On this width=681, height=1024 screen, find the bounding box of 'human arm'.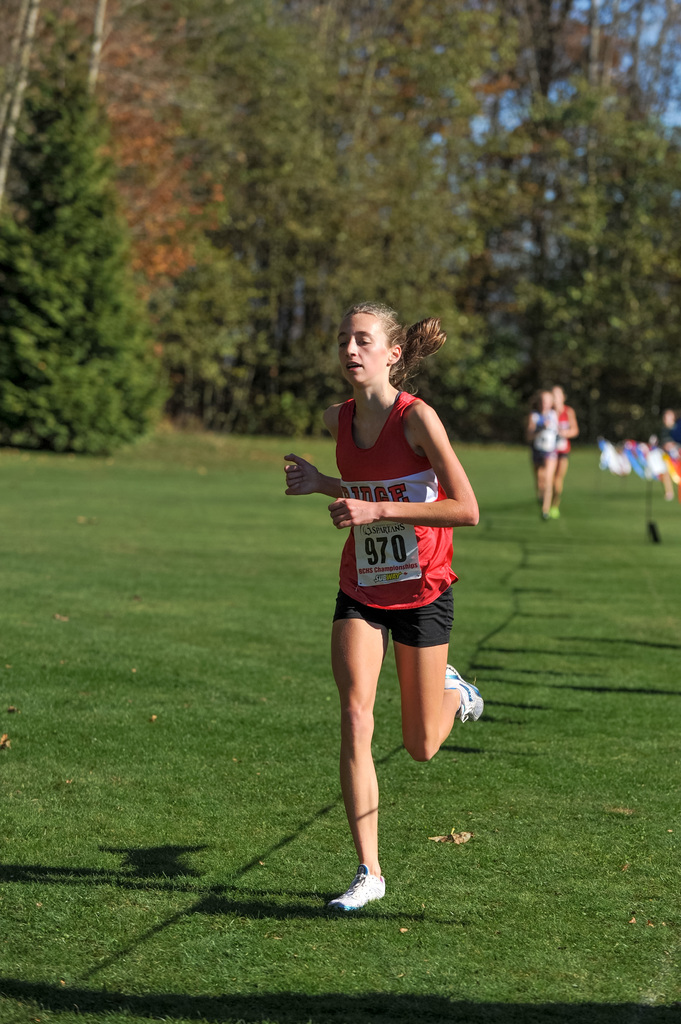
Bounding box: BBox(284, 450, 344, 497).
